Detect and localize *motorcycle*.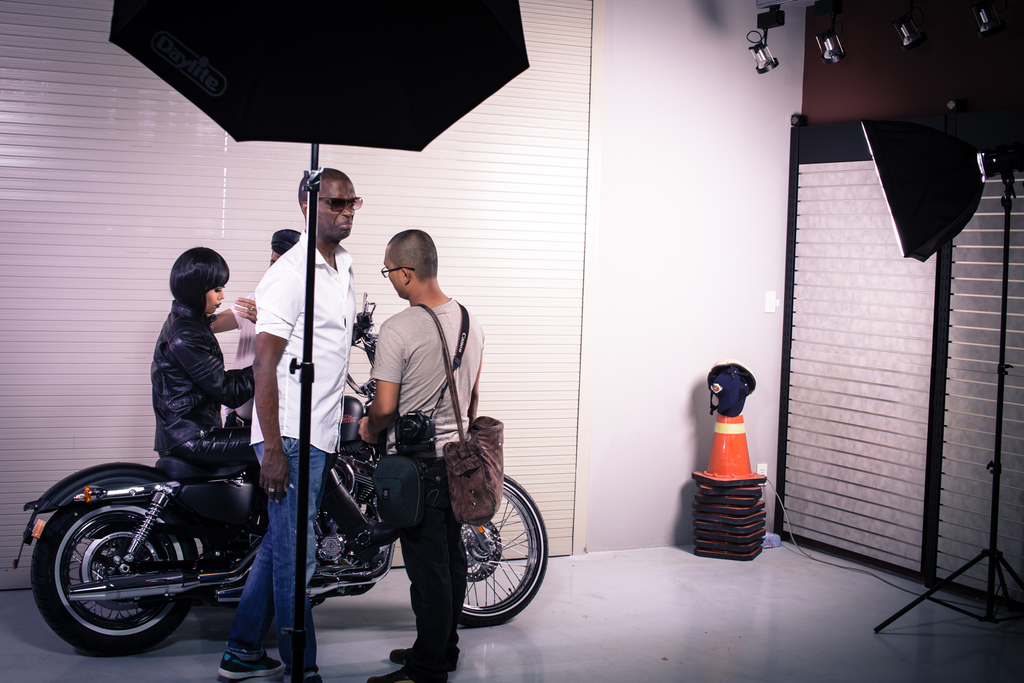
Localized at 12, 286, 545, 656.
